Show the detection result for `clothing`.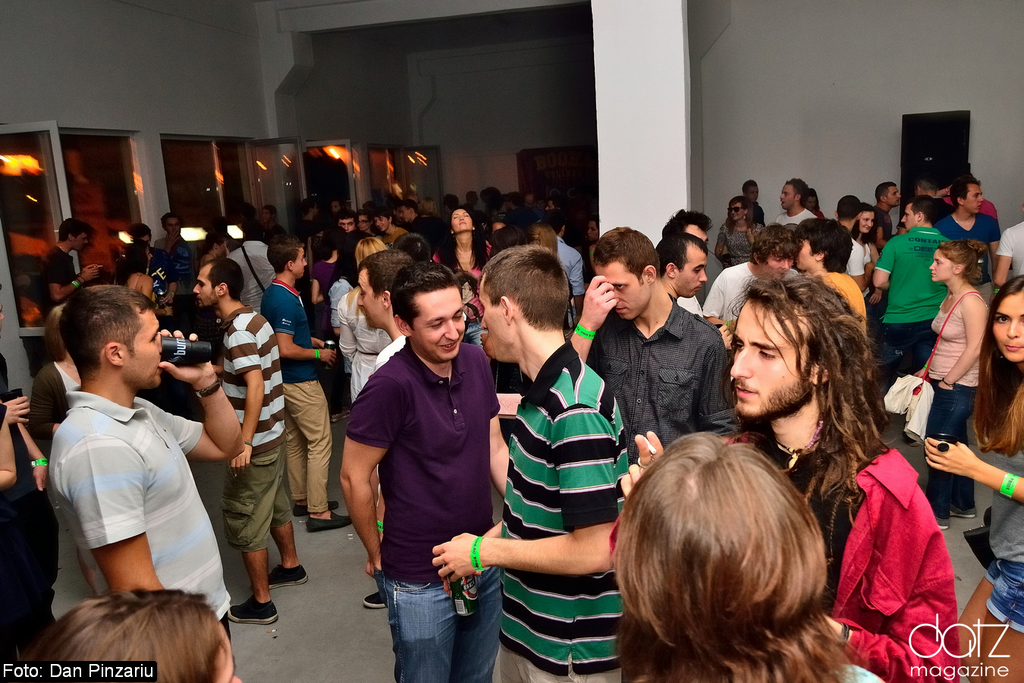
box=[700, 260, 806, 333].
